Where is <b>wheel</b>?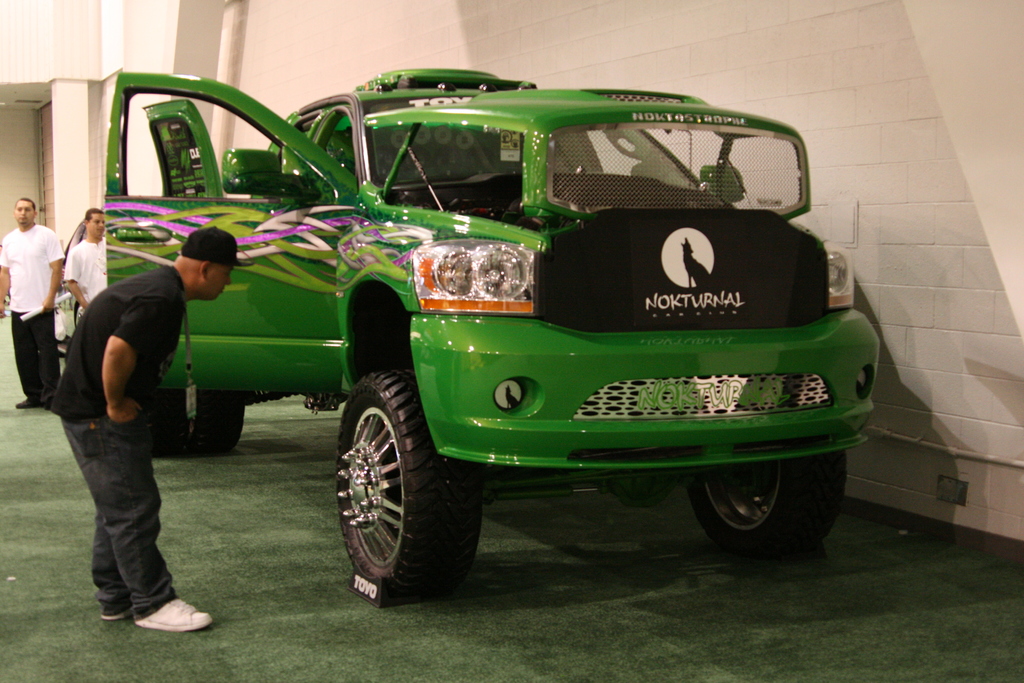
[687,445,831,553].
